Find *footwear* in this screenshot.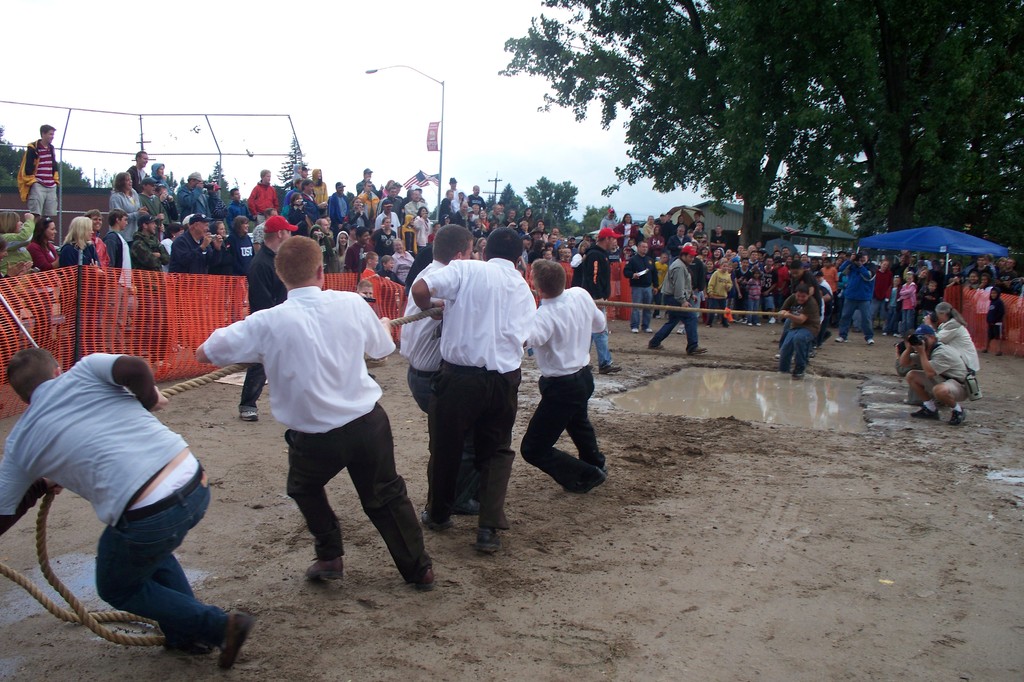
The bounding box for *footwear* is locate(696, 315, 704, 323).
